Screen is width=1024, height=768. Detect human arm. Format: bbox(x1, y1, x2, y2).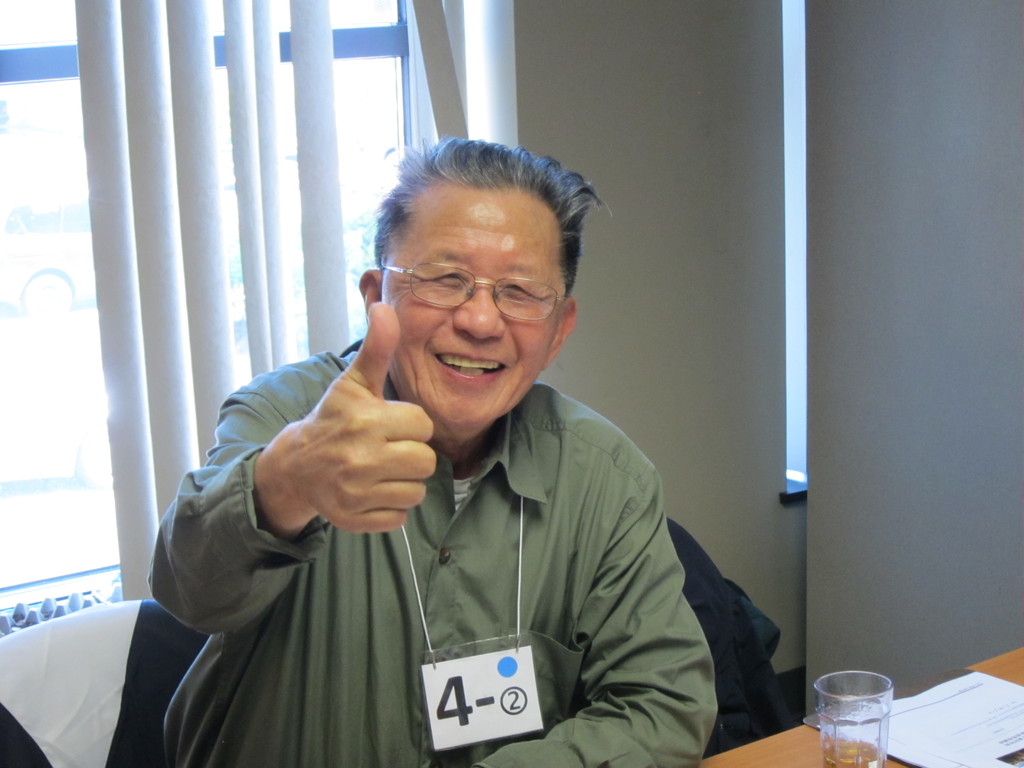
bbox(239, 384, 465, 577).
